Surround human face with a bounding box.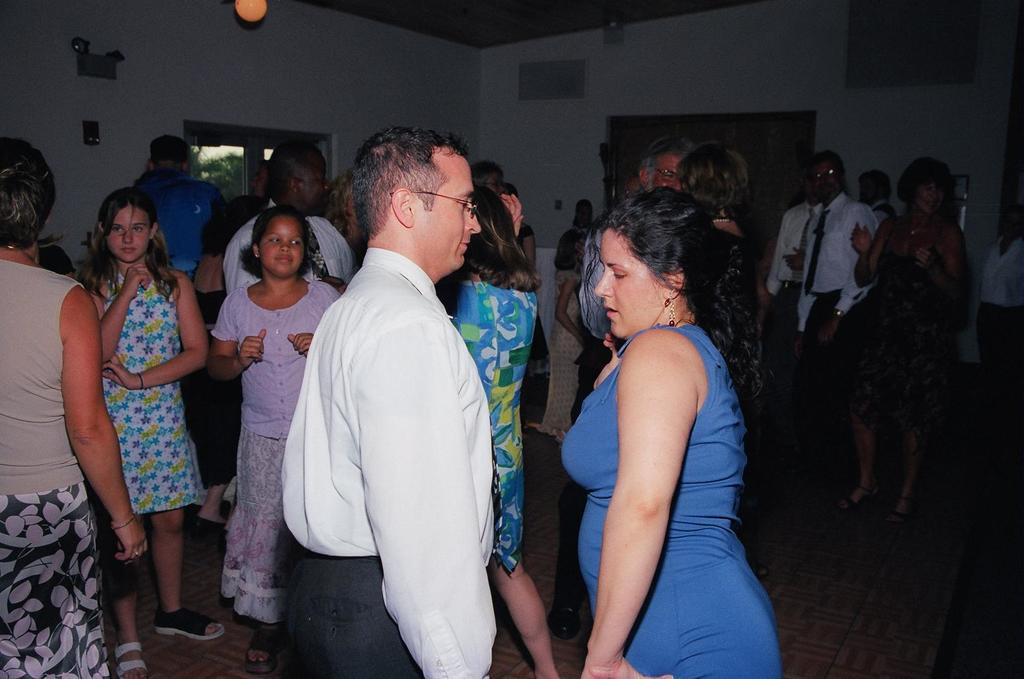
418/161/480/275.
